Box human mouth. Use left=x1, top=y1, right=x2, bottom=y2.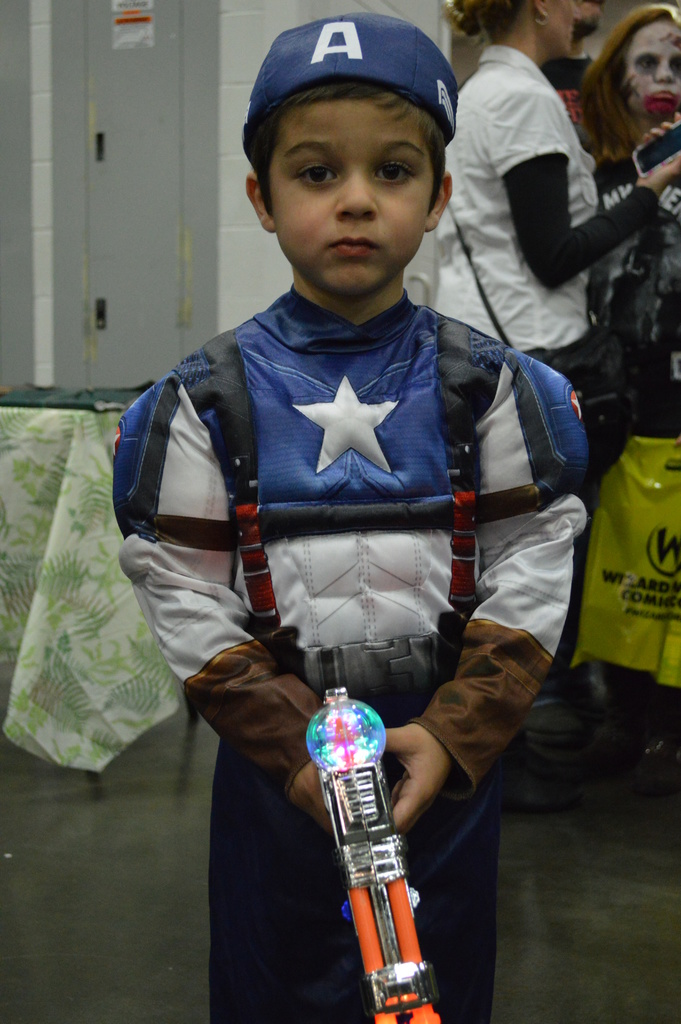
left=647, top=87, right=677, bottom=109.
